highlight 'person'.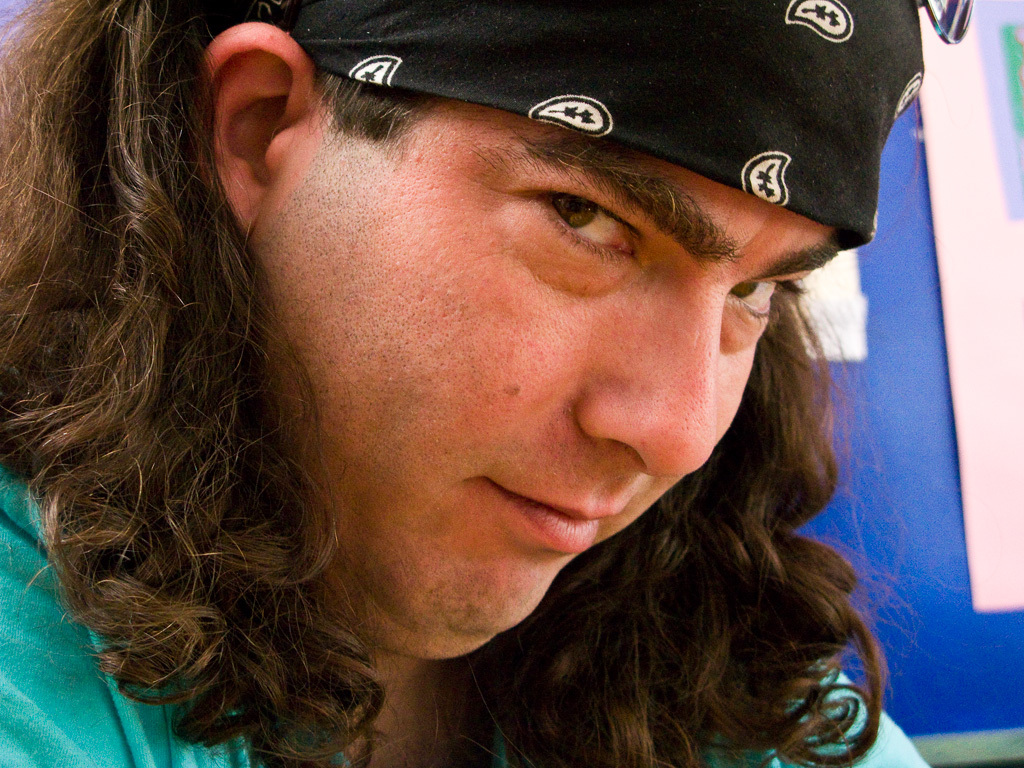
Highlighted region: 37,0,989,767.
